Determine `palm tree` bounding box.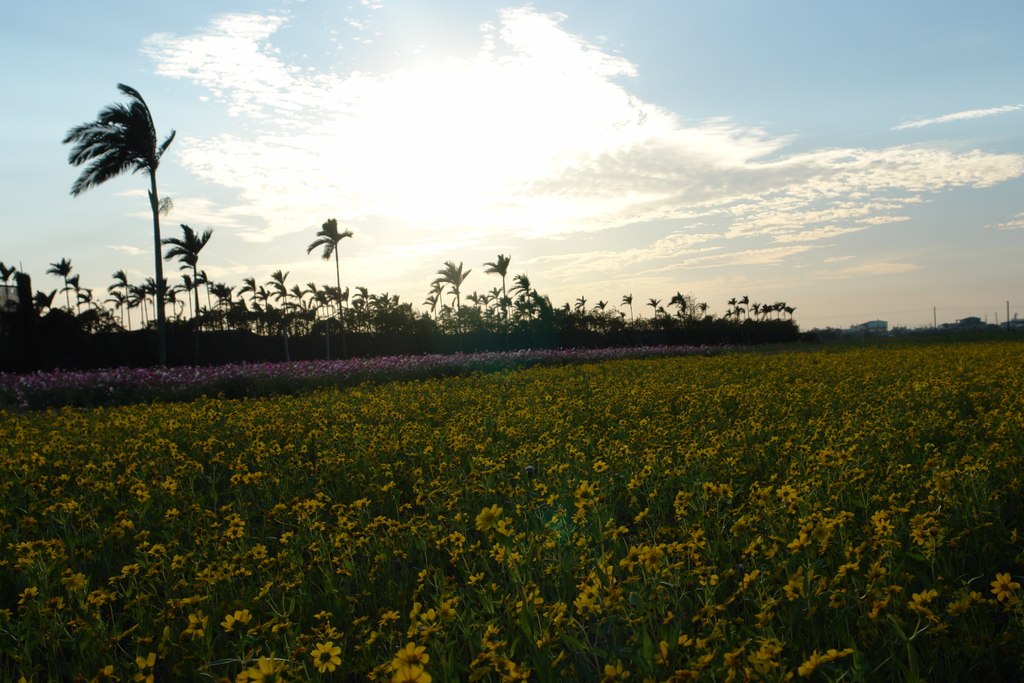
Determined: (x1=740, y1=295, x2=769, y2=350).
